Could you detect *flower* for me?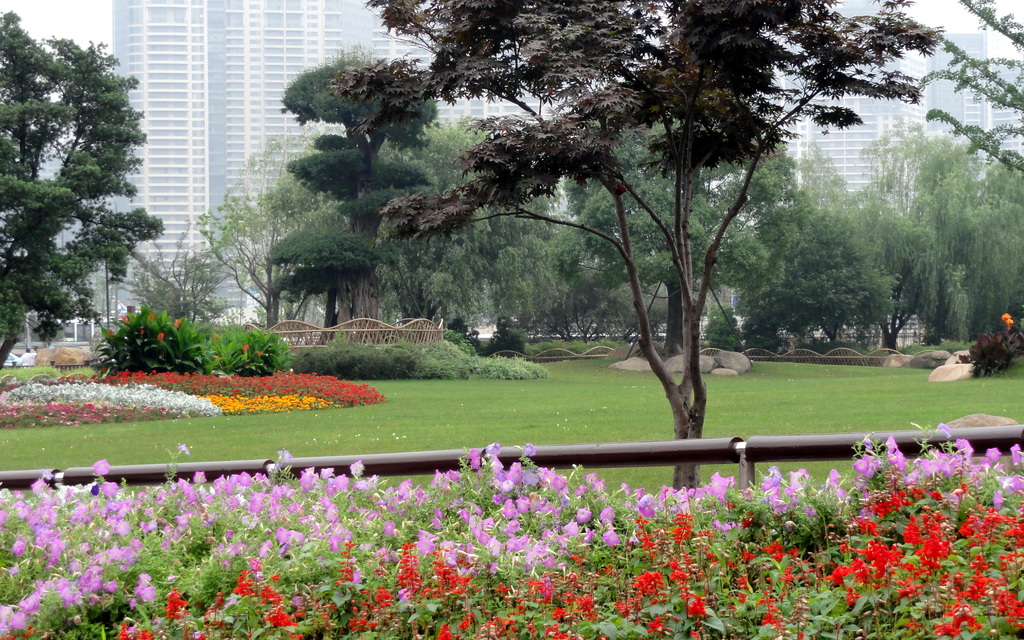
Detection result: [174, 319, 178, 330].
